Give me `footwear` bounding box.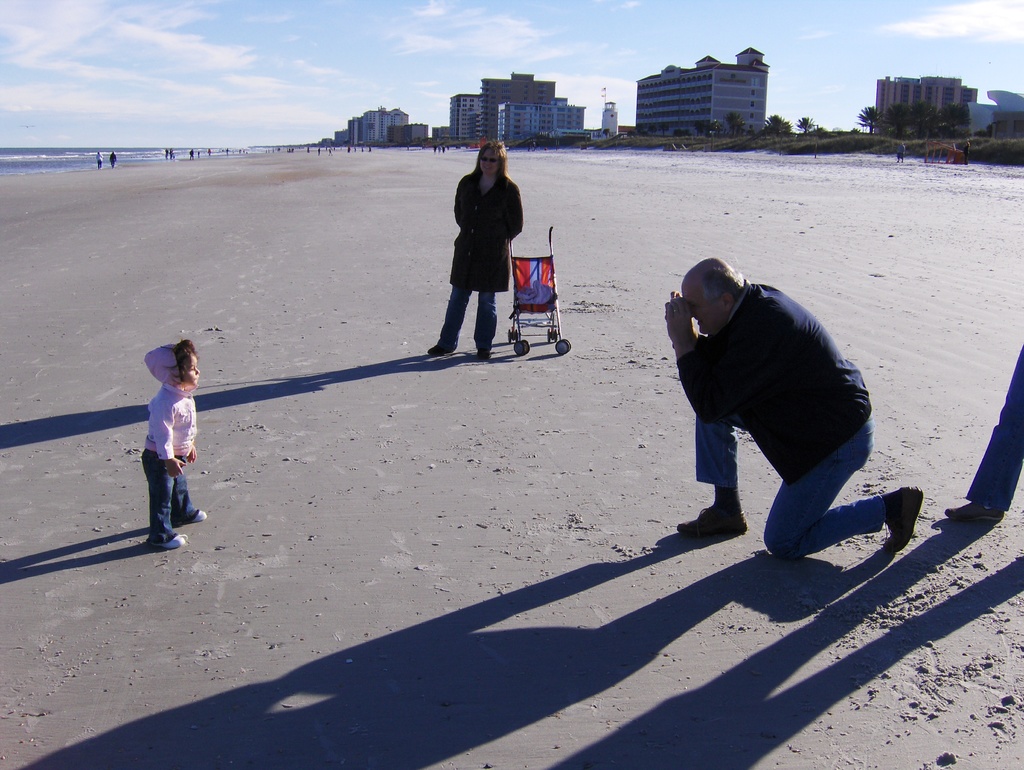
{"left": 883, "top": 482, "right": 923, "bottom": 550}.
